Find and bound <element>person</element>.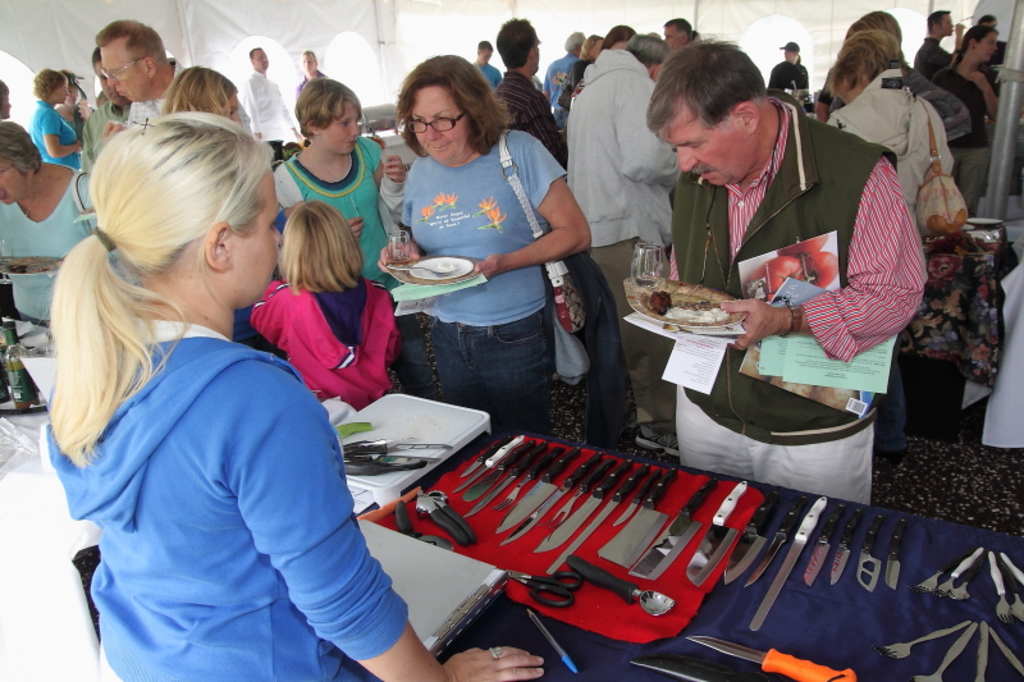
Bound: (771,33,814,109).
